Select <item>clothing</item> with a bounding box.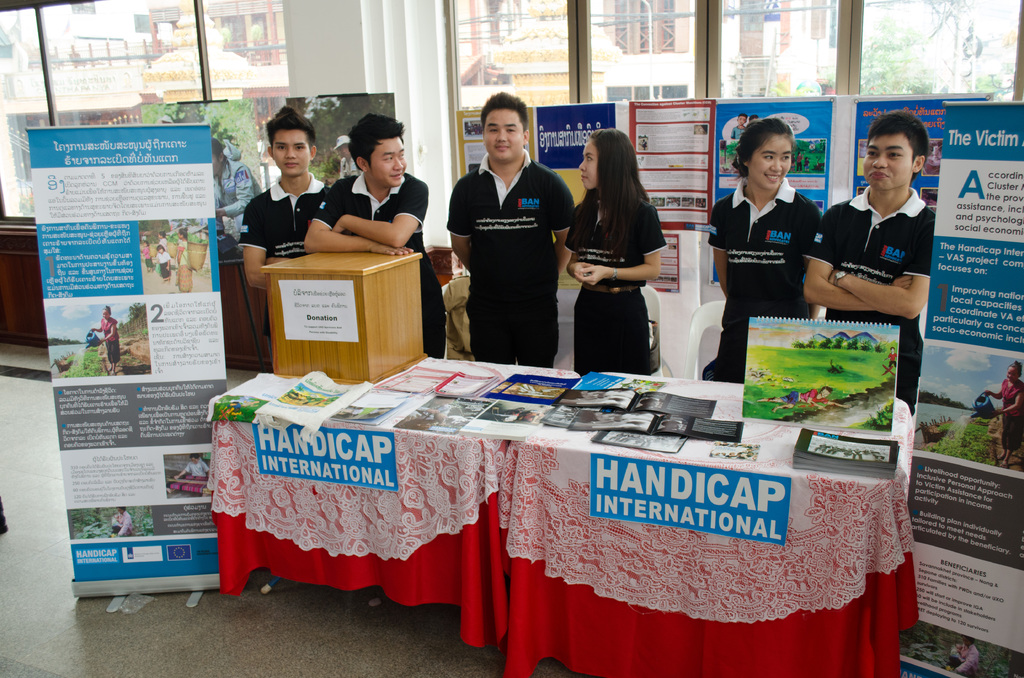
(442,149,580,378).
